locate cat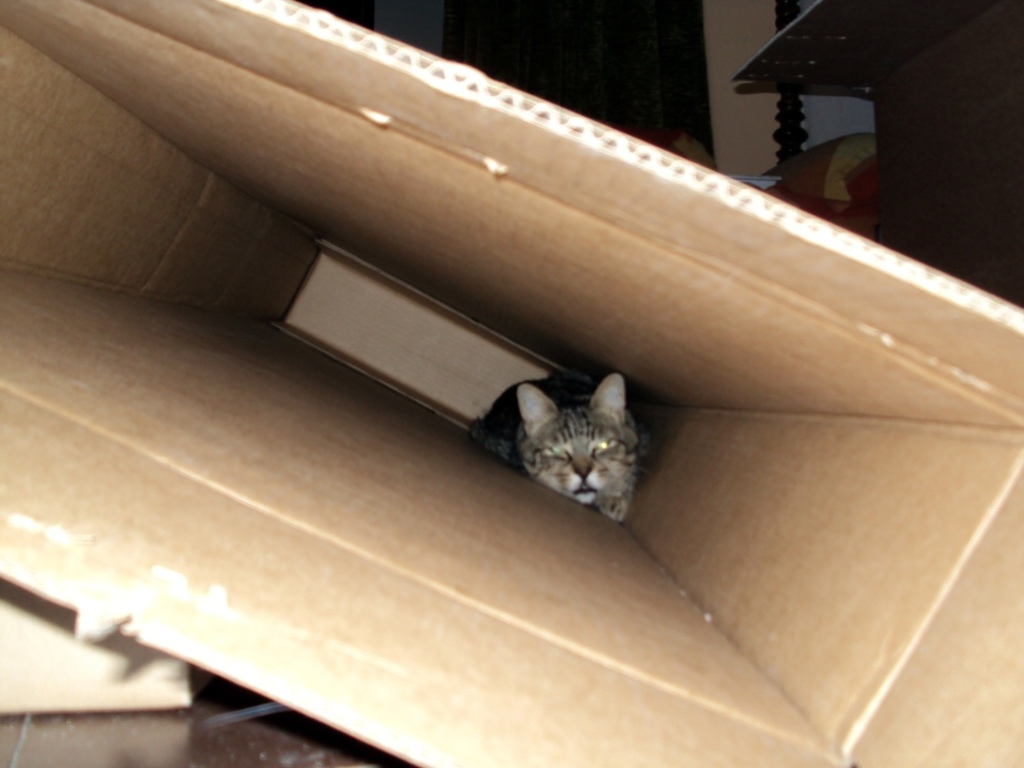
region(456, 367, 655, 525)
